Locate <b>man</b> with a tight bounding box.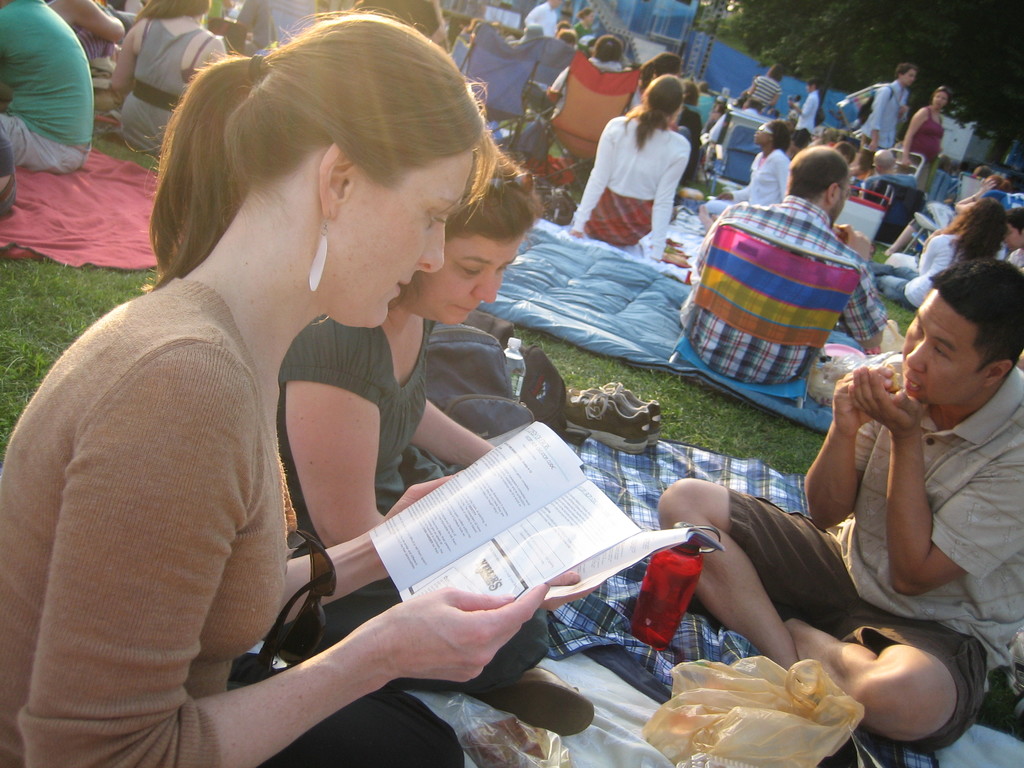
BBox(0, 0, 95, 175).
